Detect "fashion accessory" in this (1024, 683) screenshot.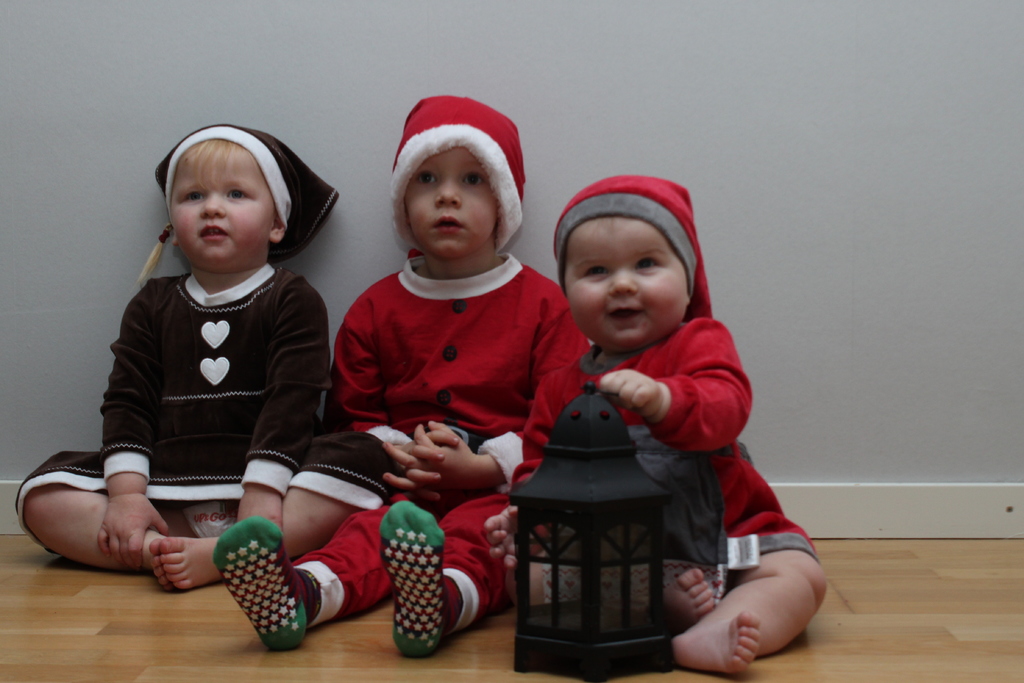
Detection: region(138, 124, 340, 279).
